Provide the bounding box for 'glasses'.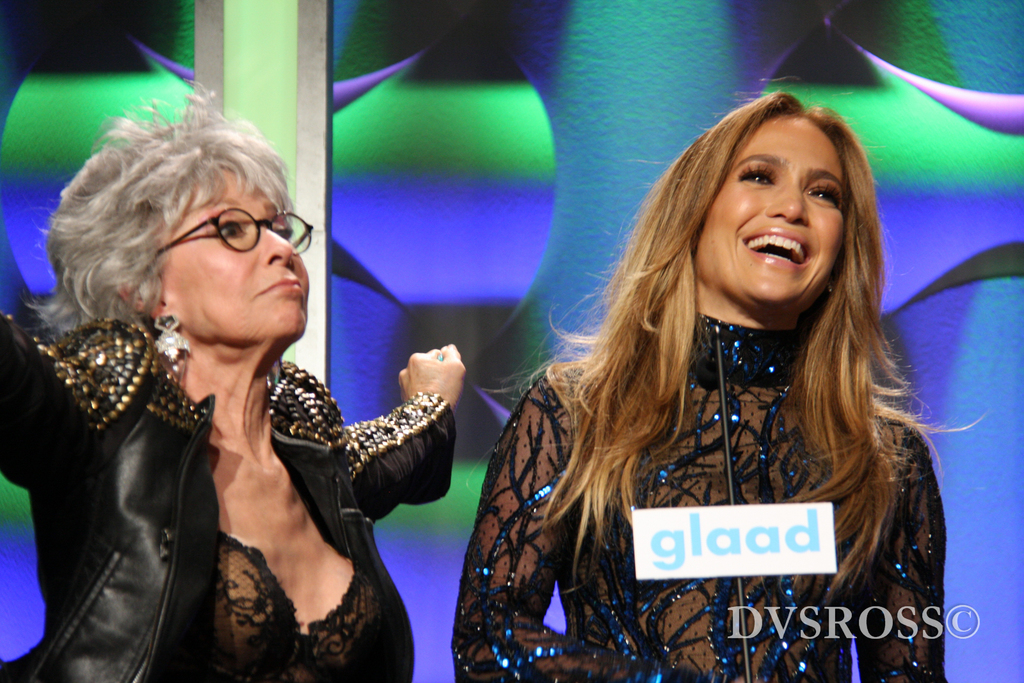
<bbox>147, 207, 316, 264</bbox>.
